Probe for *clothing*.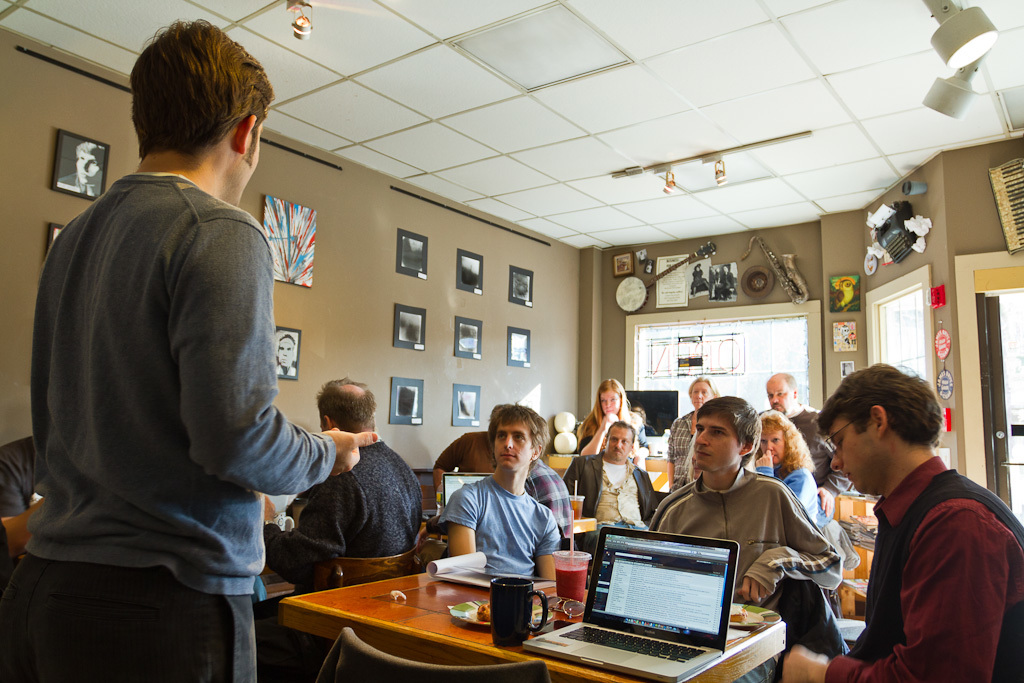
Probe result: 767:453:834:534.
